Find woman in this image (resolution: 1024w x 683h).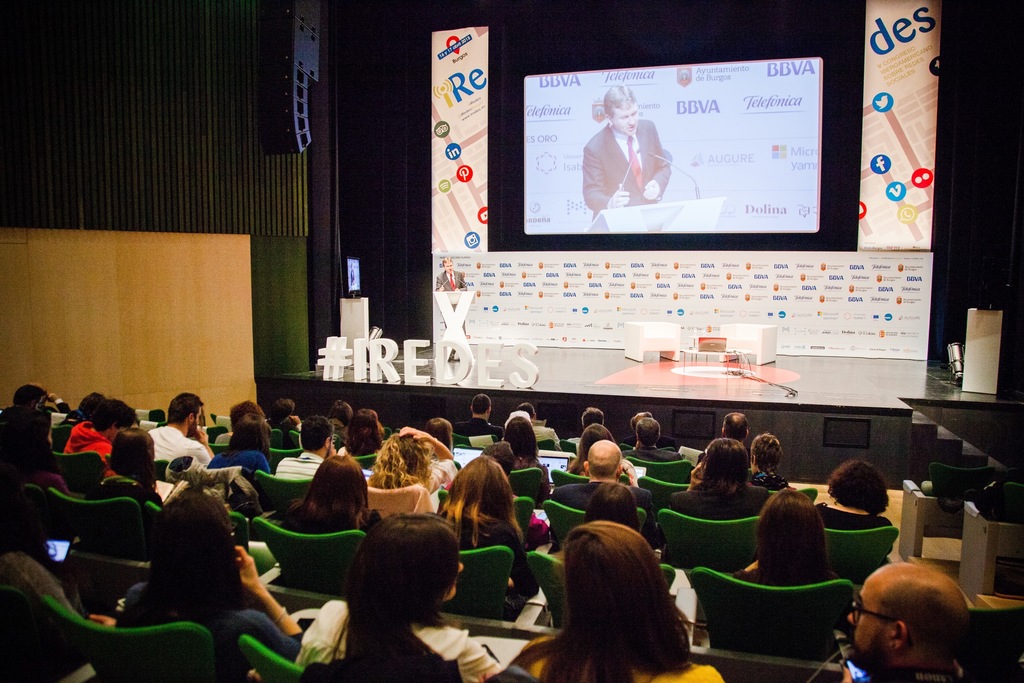
l=354, t=423, r=456, b=503.
